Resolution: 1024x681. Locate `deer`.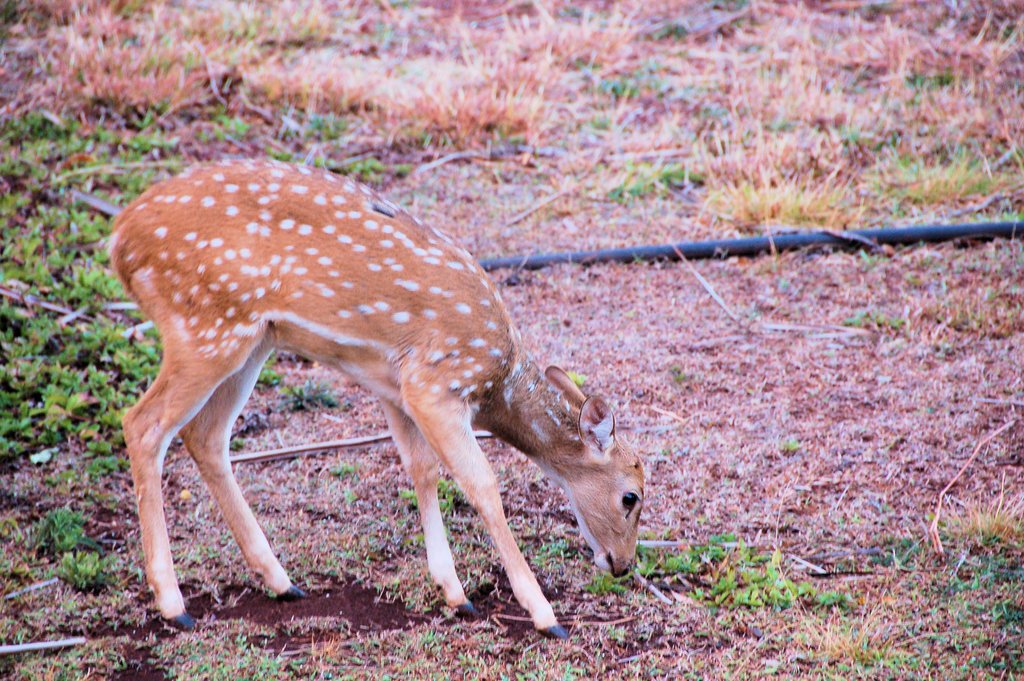
105, 157, 648, 643.
